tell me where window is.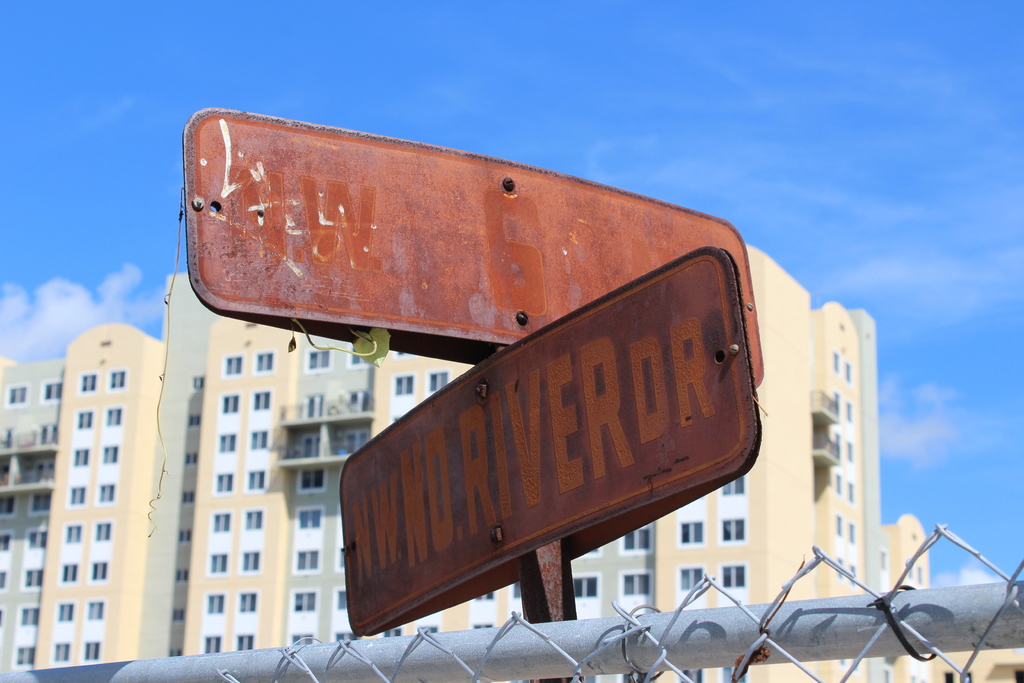
window is at {"x1": 298, "y1": 470, "x2": 324, "y2": 489}.
